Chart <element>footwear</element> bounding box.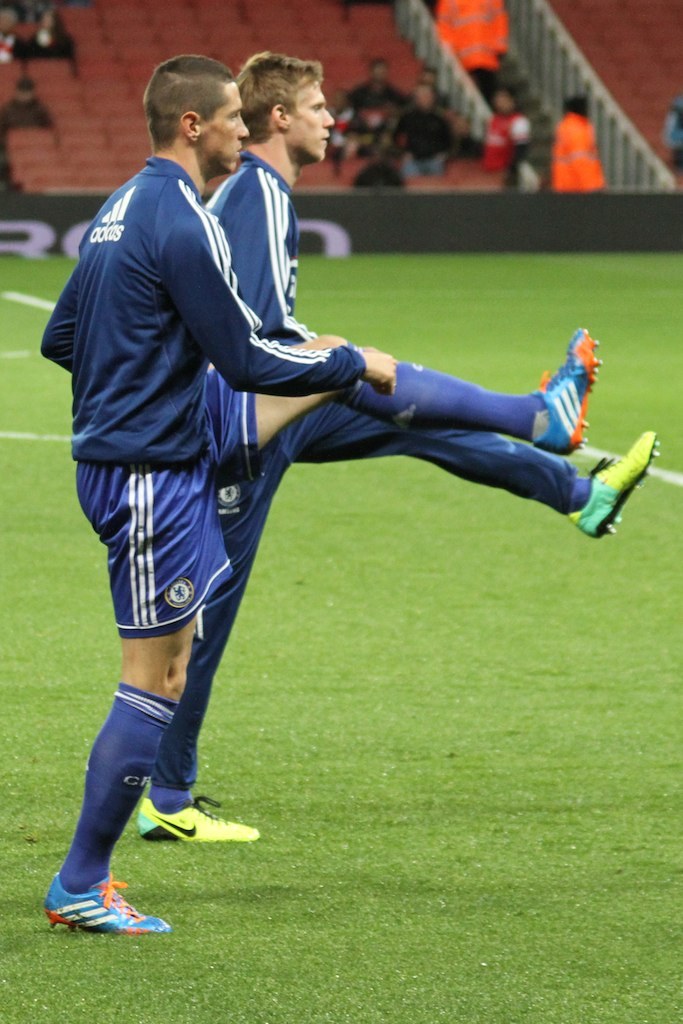
Charted: <bbox>531, 327, 600, 455</bbox>.
